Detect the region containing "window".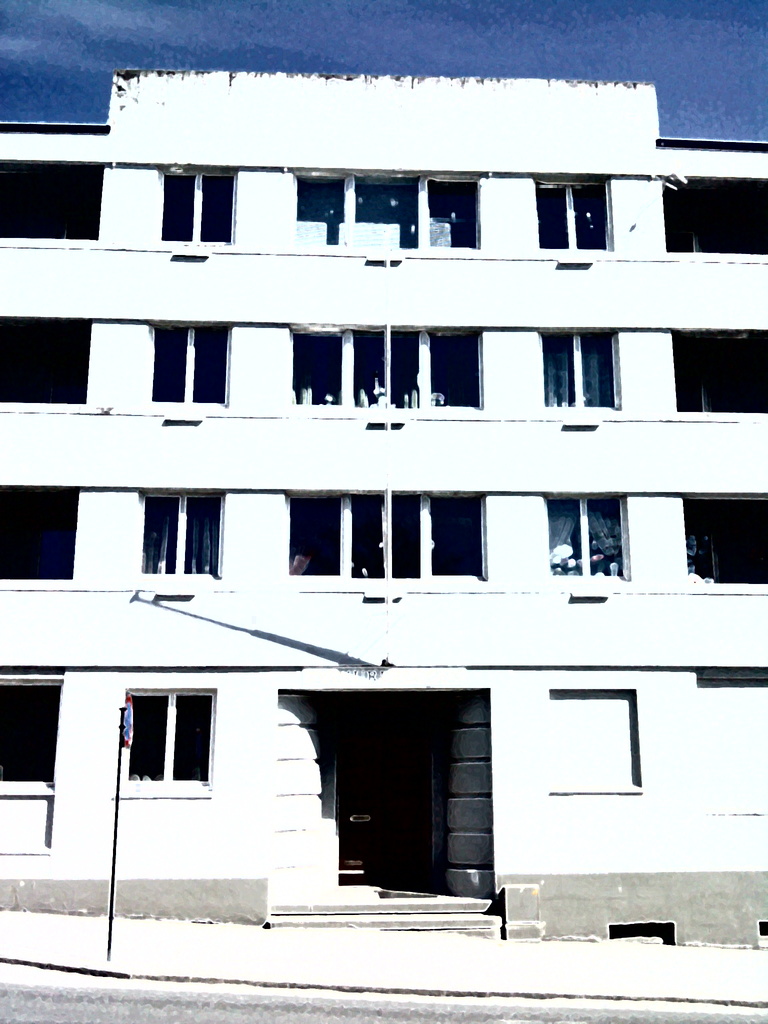
(x1=537, y1=328, x2=620, y2=412).
